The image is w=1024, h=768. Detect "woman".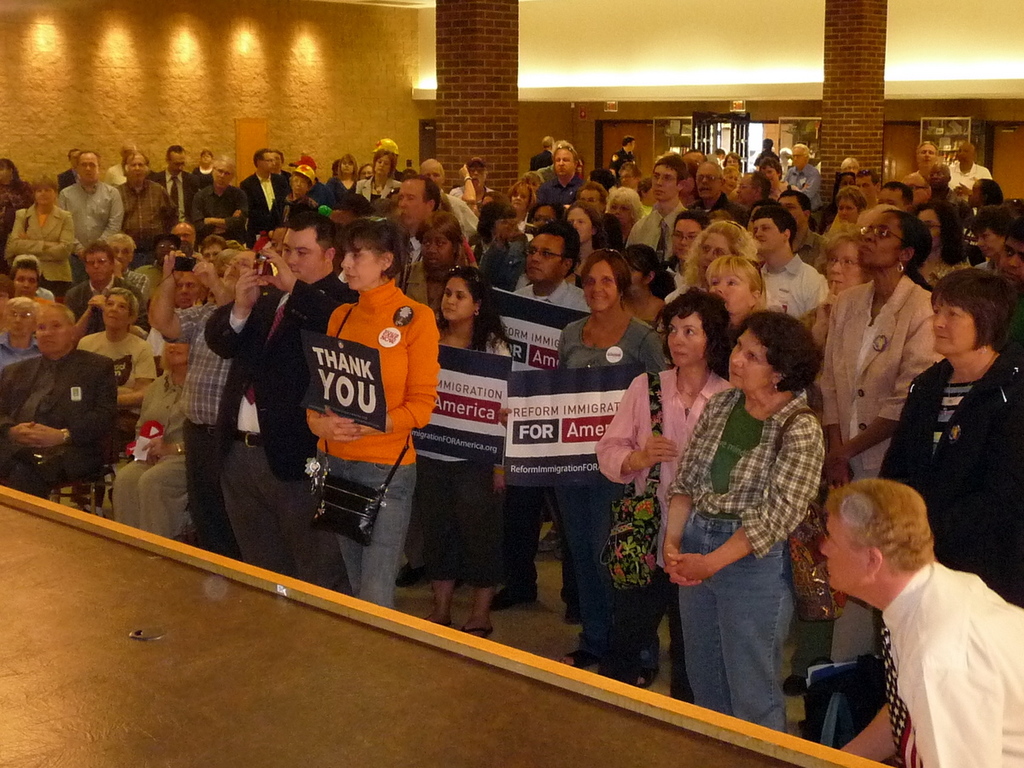
Detection: left=706, top=258, right=770, bottom=335.
